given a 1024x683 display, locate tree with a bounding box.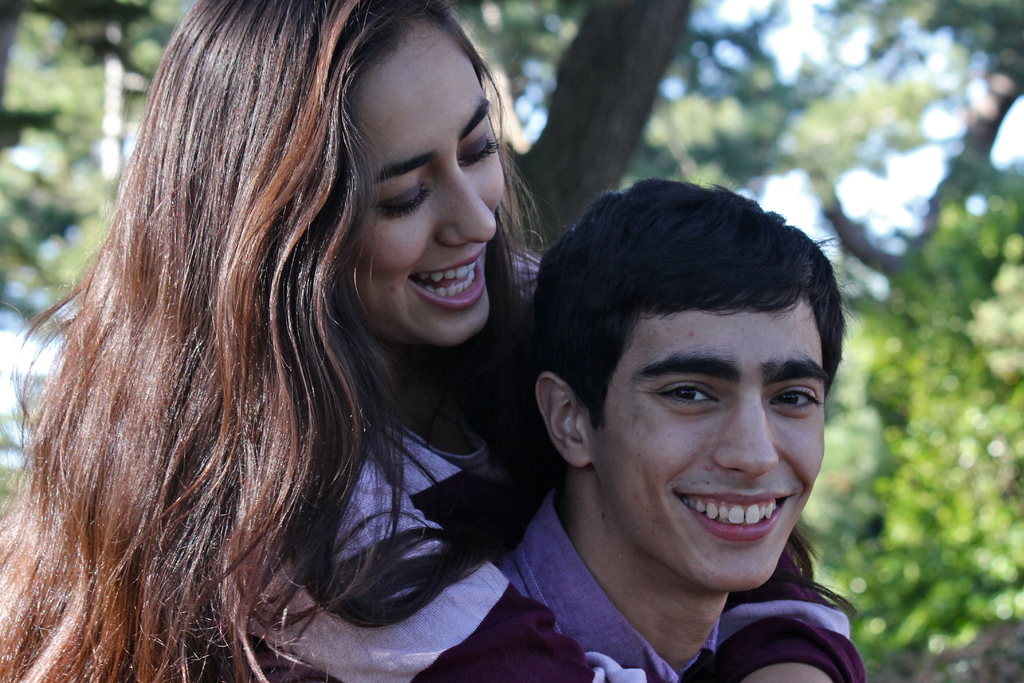
Located: 520, 0, 694, 263.
